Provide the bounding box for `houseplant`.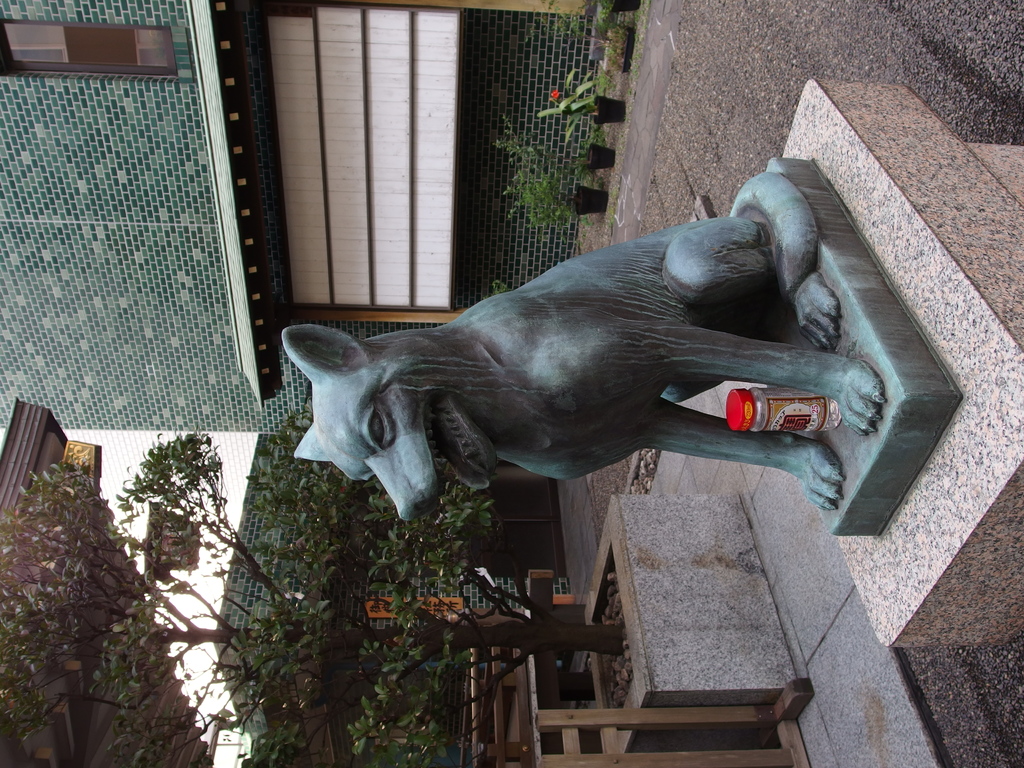
536 75 628 142.
